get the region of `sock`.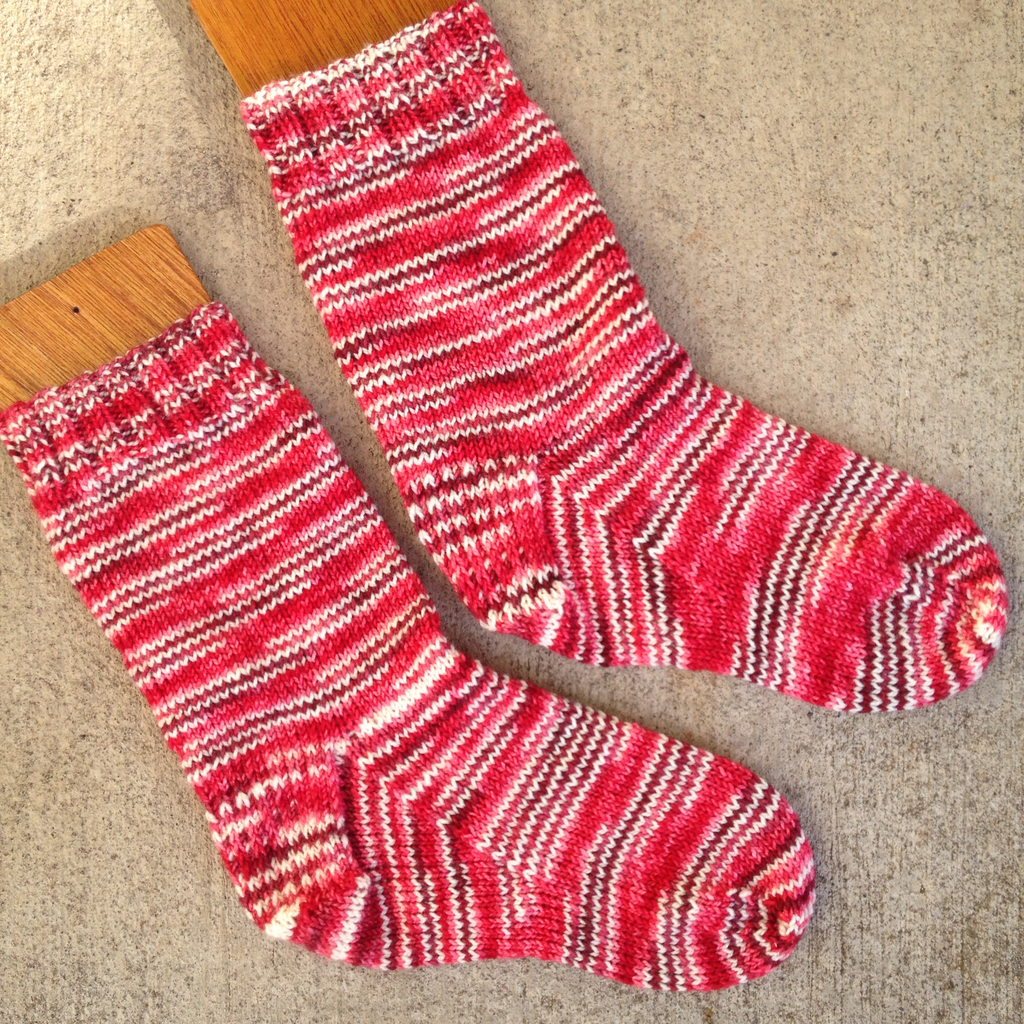
x1=236 y1=0 x2=1007 y2=714.
